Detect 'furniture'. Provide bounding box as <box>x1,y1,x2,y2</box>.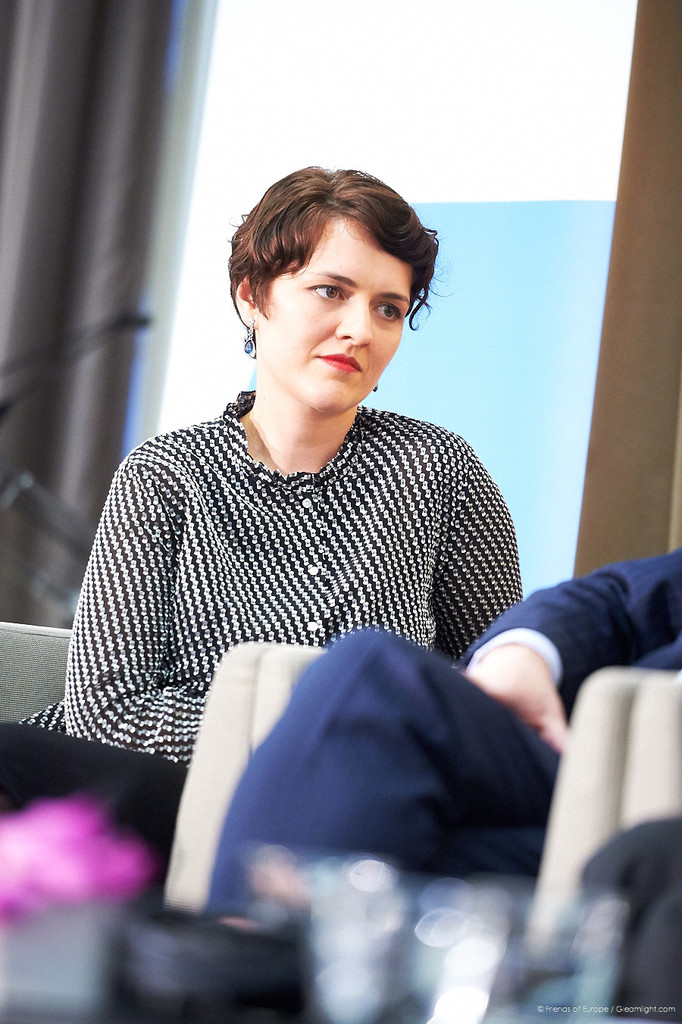
<box>161,645,652,912</box>.
